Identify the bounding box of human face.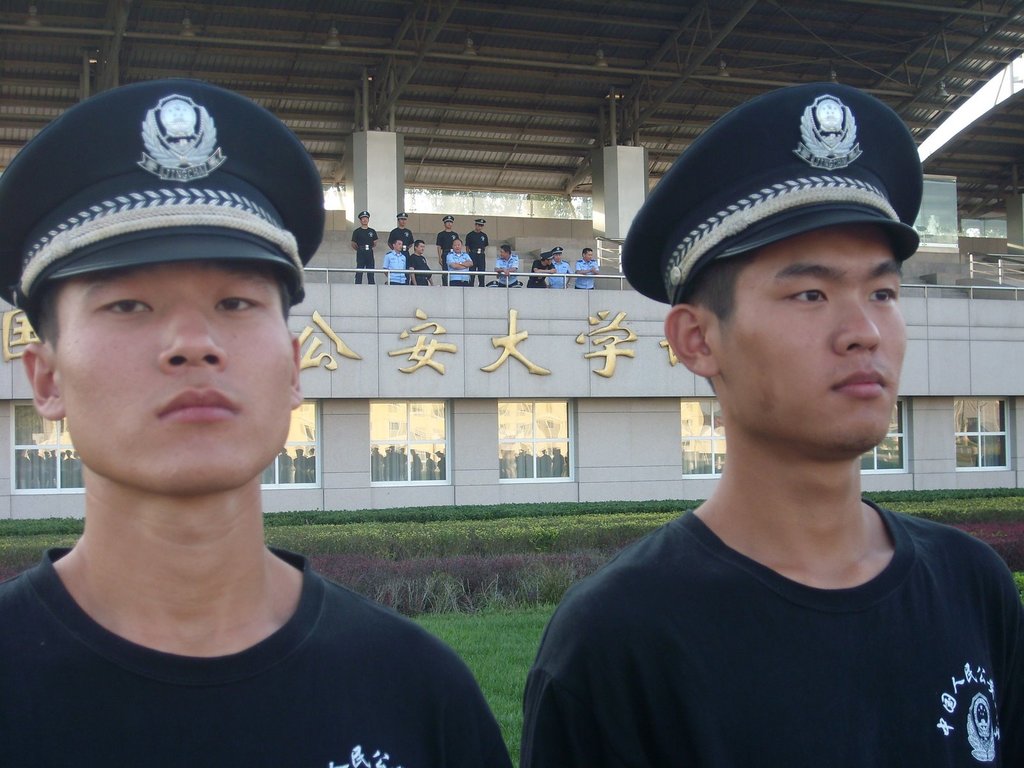
<bbox>707, 221, 904, 459</bbox>.
